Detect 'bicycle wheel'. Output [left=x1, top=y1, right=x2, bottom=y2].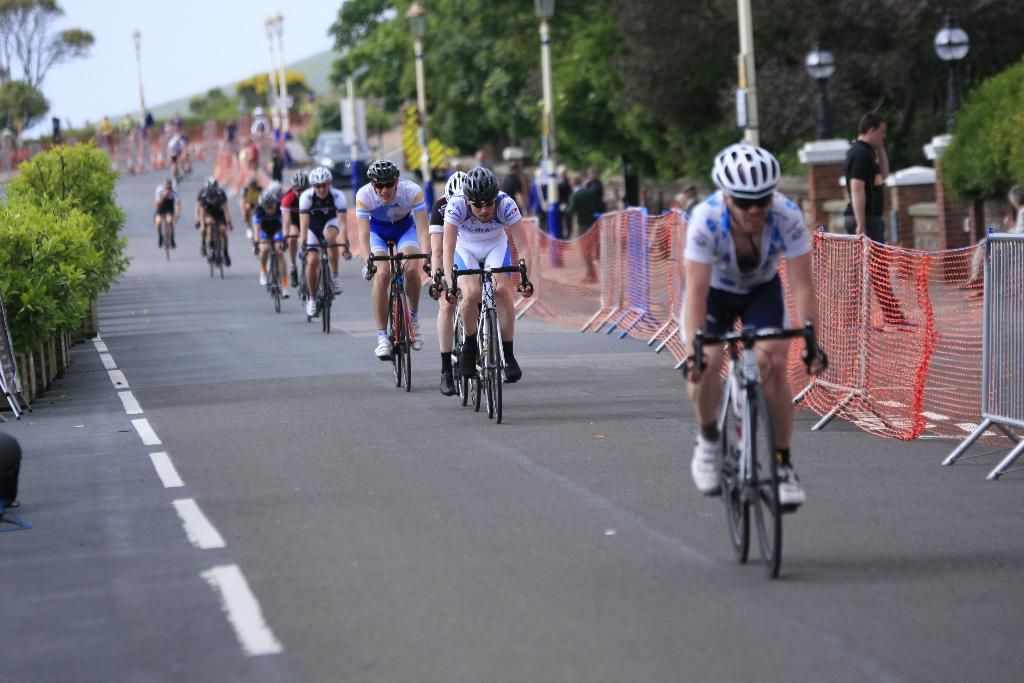
[left=486, top=306, right=508, bottom=425].
